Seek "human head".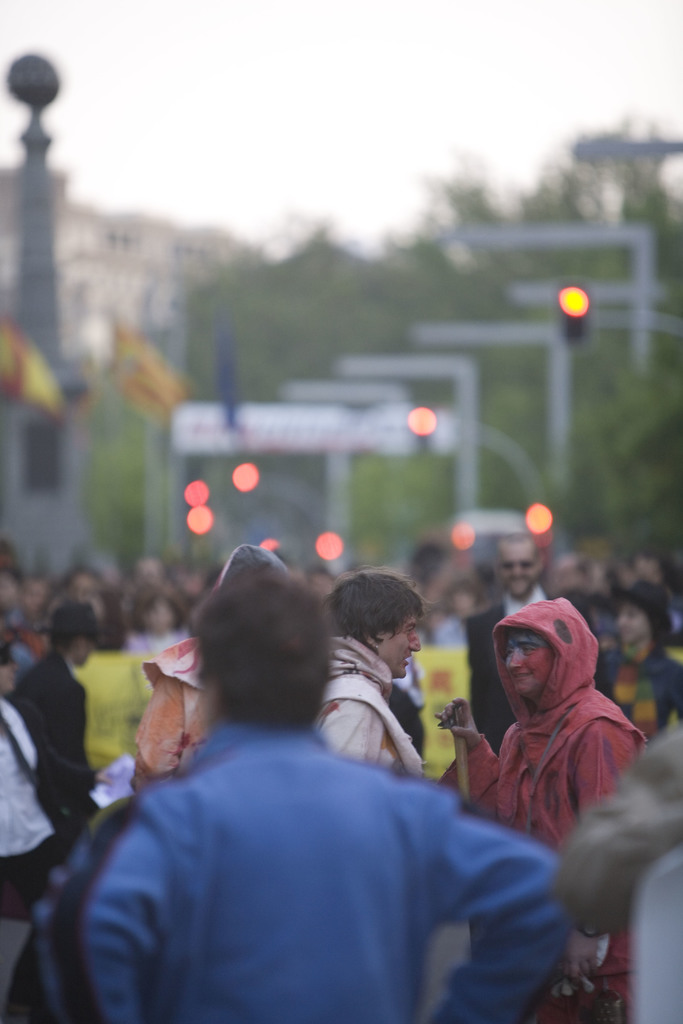
BBox(192, 575, 332, 732).
